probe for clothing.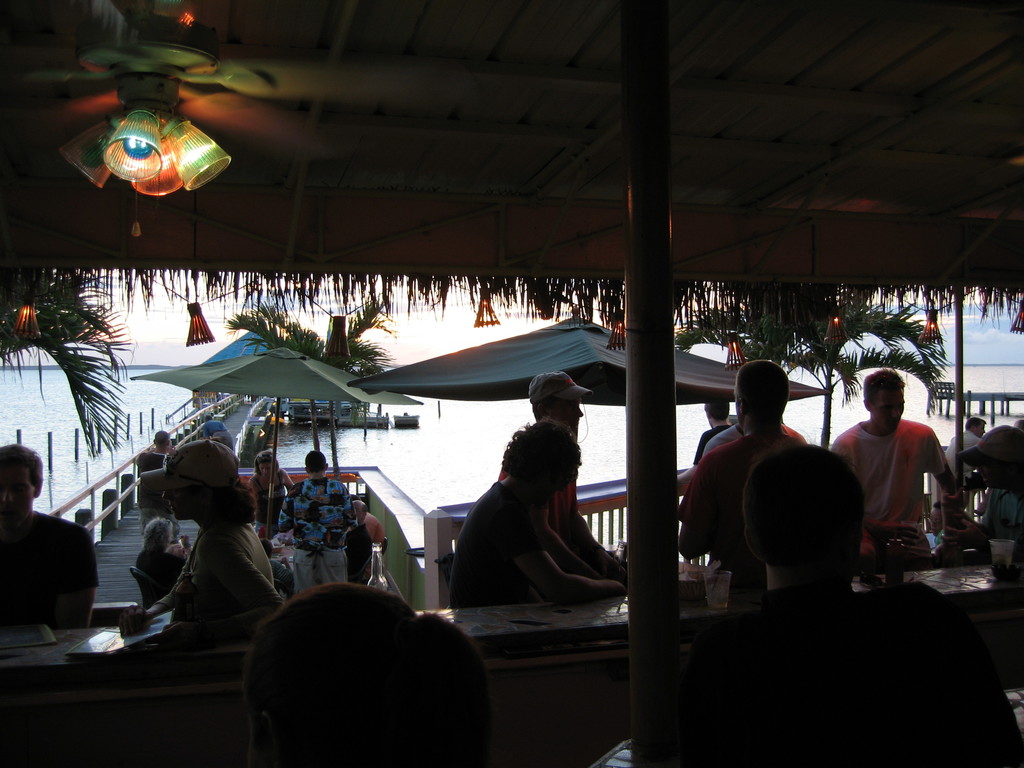
Probe result: [156, 502, 301, 664].
